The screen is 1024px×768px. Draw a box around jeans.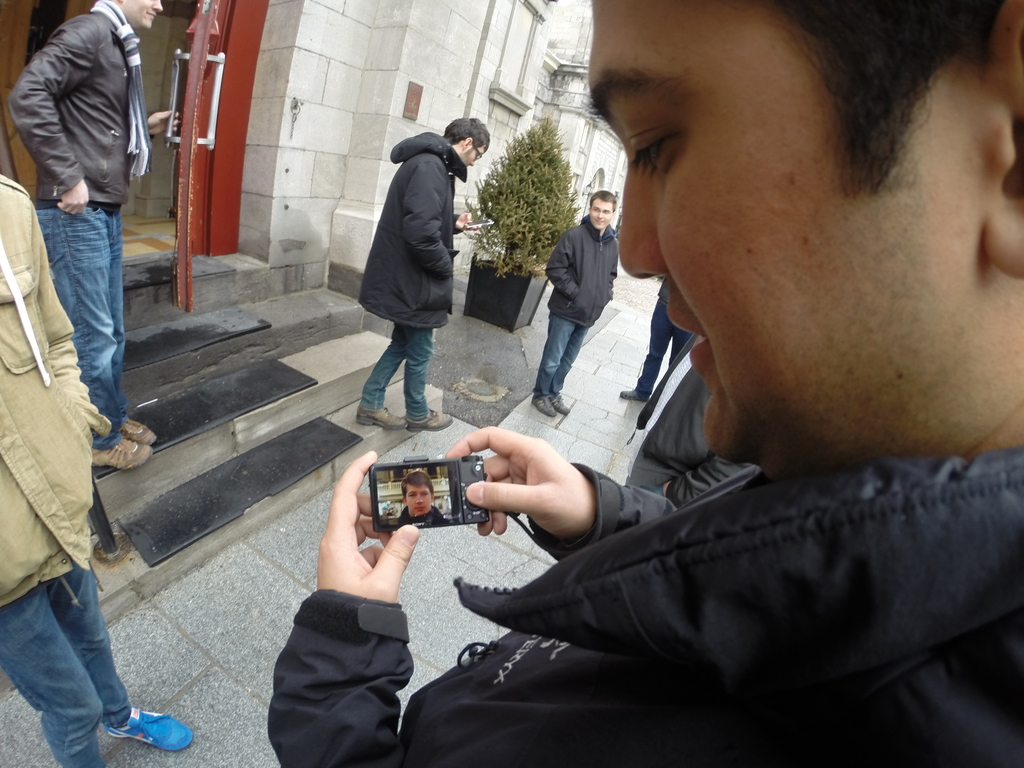
[x1=0, y1=560, x2=134, y2=767].
